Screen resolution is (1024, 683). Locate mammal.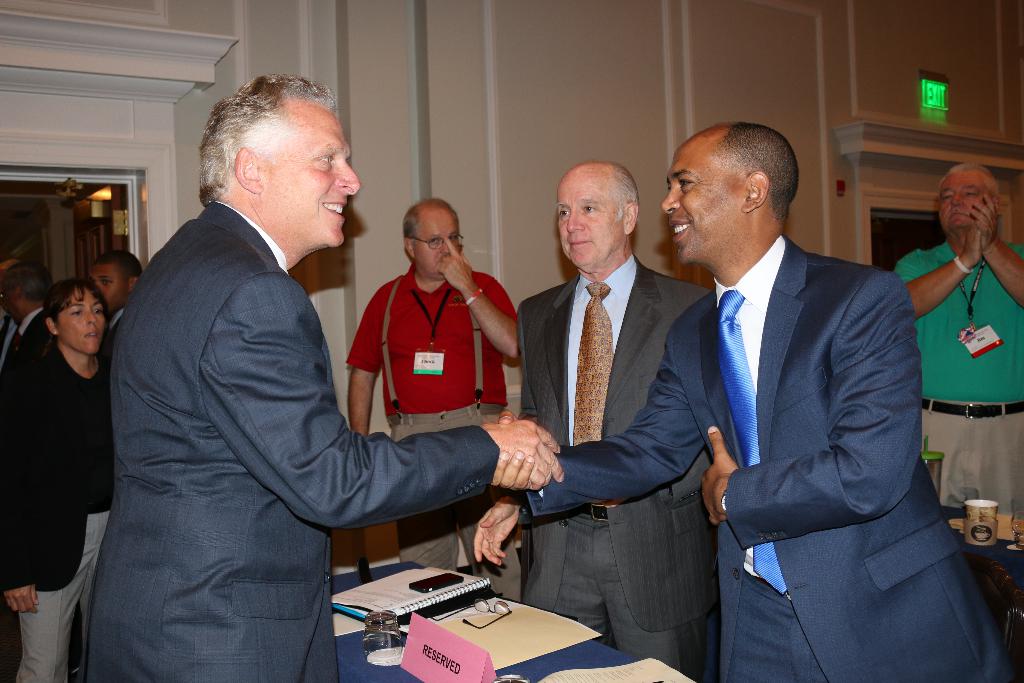
Rect(472, 163, 721, 682).
